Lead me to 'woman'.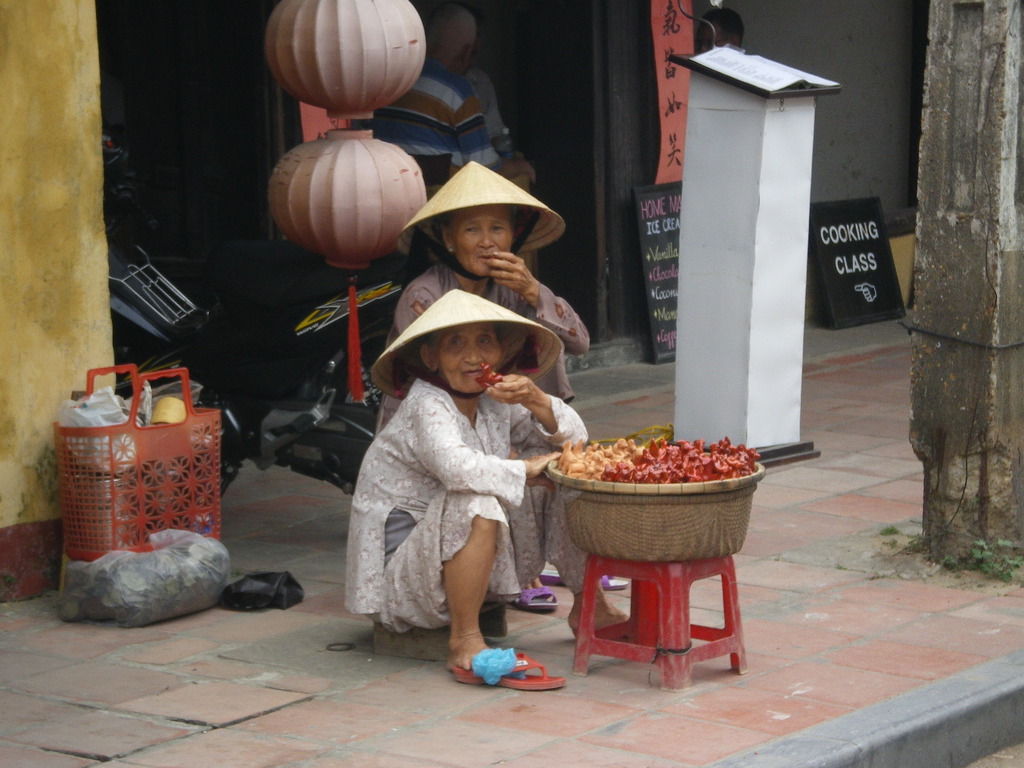
Lead to 379, 157, 634, 614.
